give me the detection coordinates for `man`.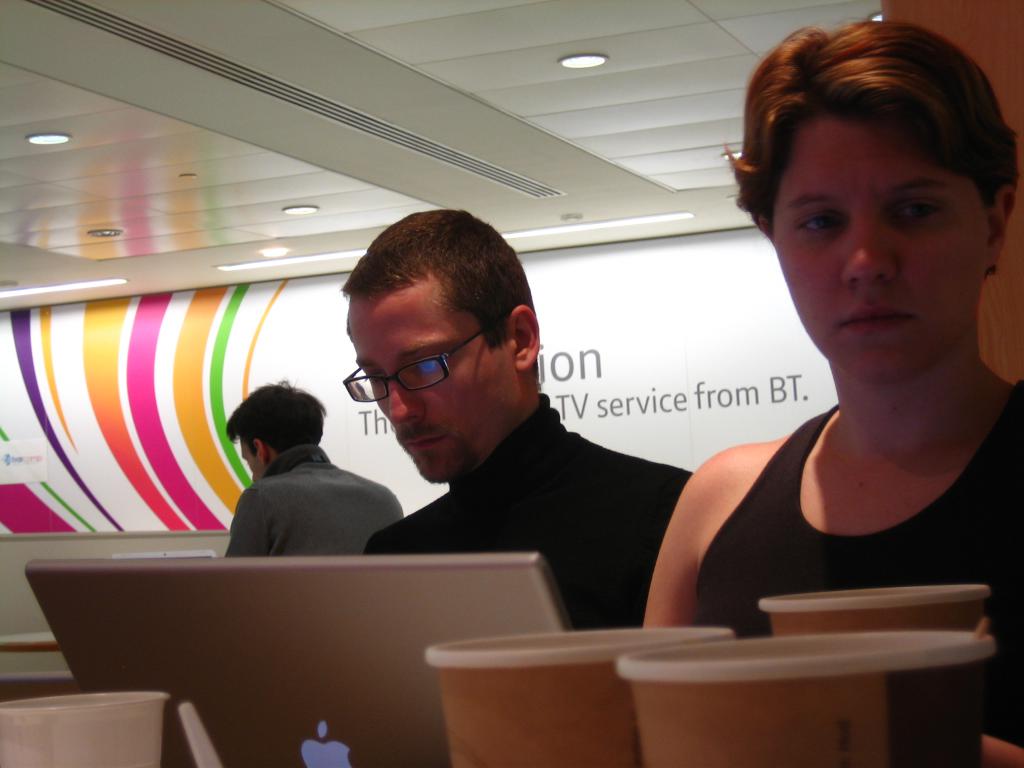
[x1=198, y1=404, x2=398, y2=572].
